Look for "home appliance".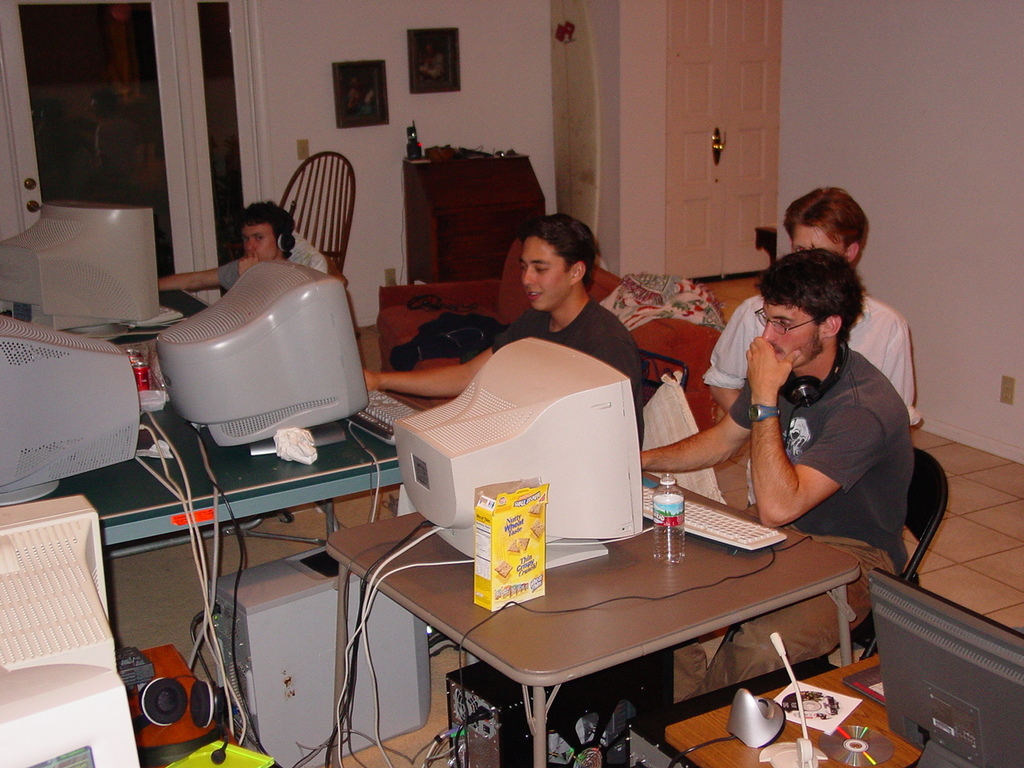
Found: l=0, t=314, r=138, b=508.
